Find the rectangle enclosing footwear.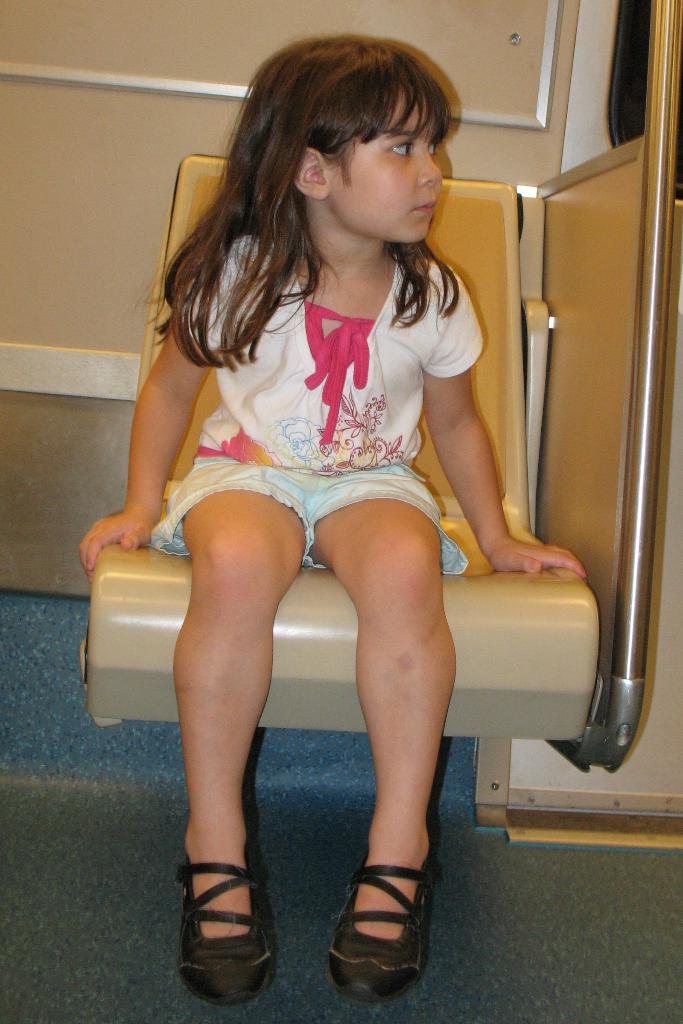
rect(327, 852, 432, 1010).
